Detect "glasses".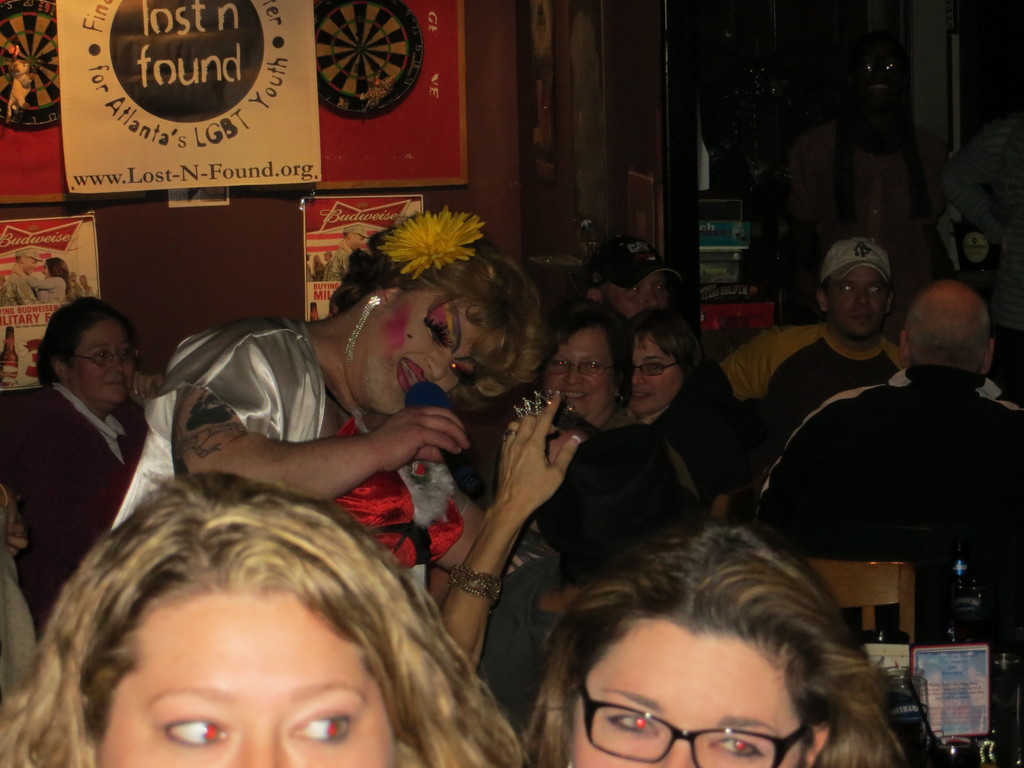
Detected at 571 673 804 766.
